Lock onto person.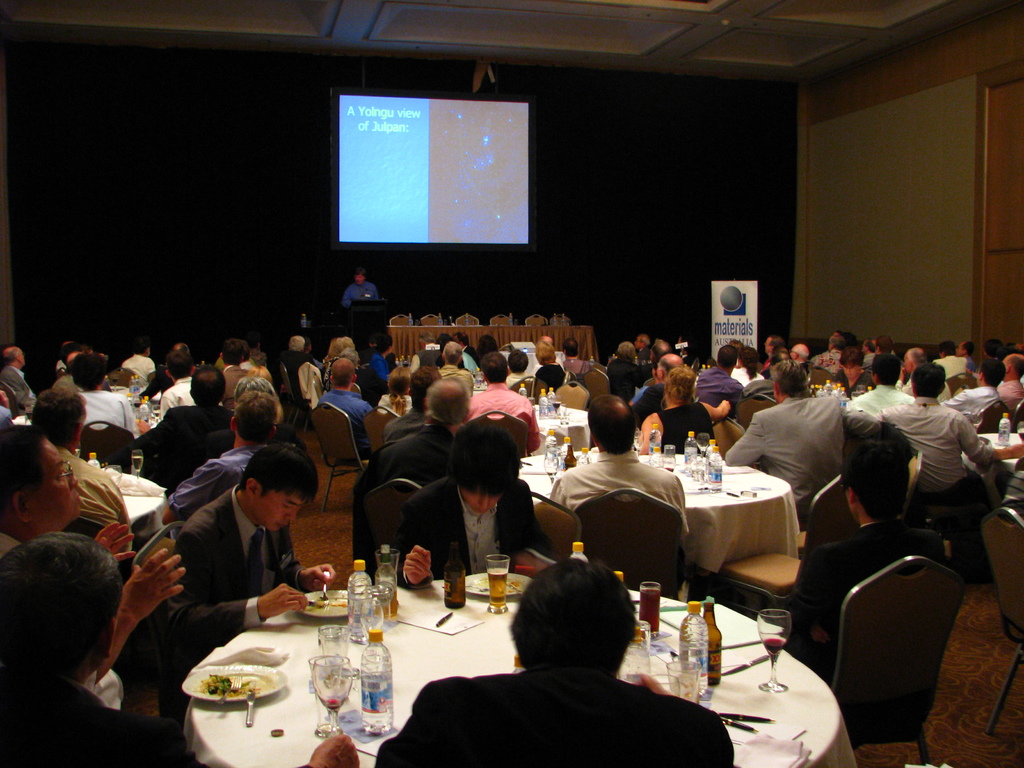
Locked: {"left": 340, "top": 271, "right": 382, "bottom": 305}.
